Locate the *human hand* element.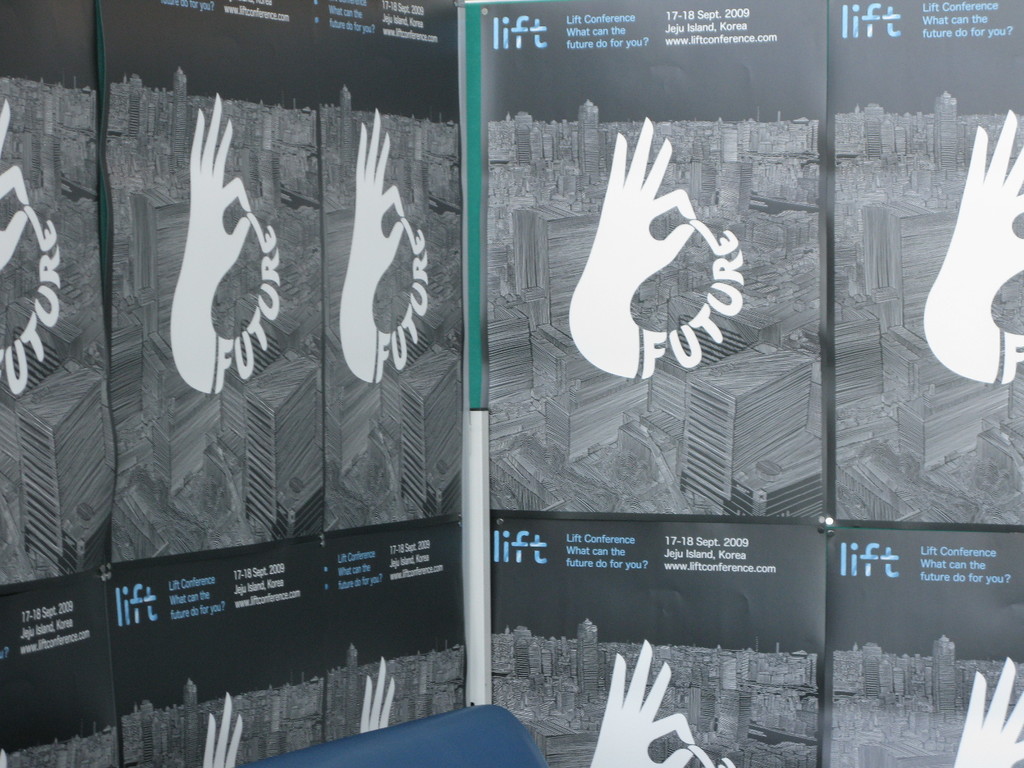
Element bbox: x1=943 y1=108 x2=1023 y2=301.
